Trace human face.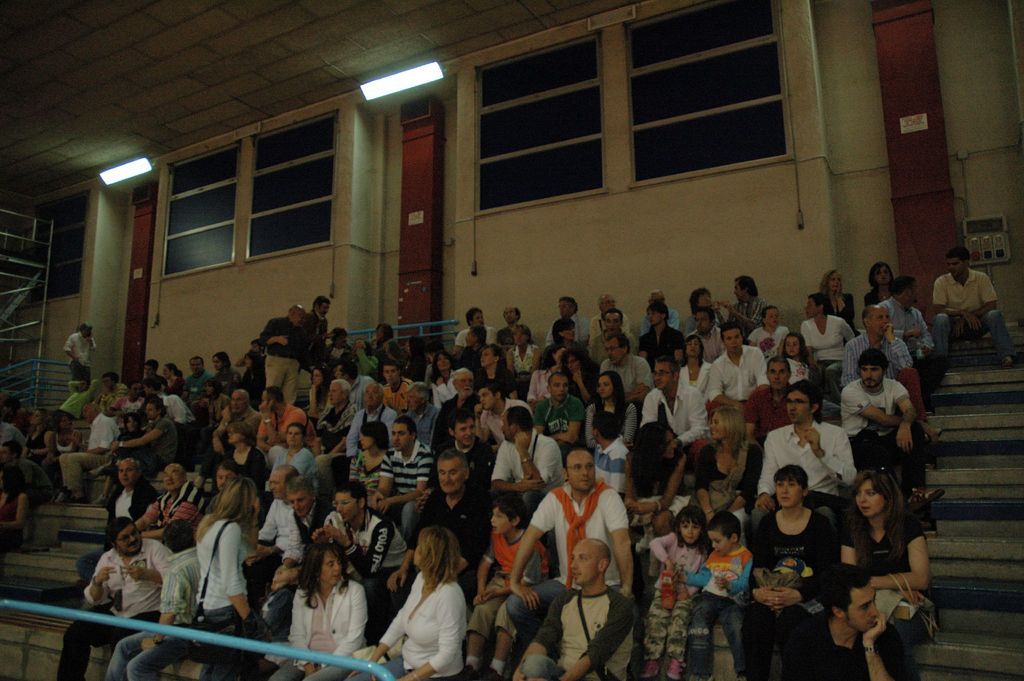
Traced to bbox(321, 553, 344, 582).
